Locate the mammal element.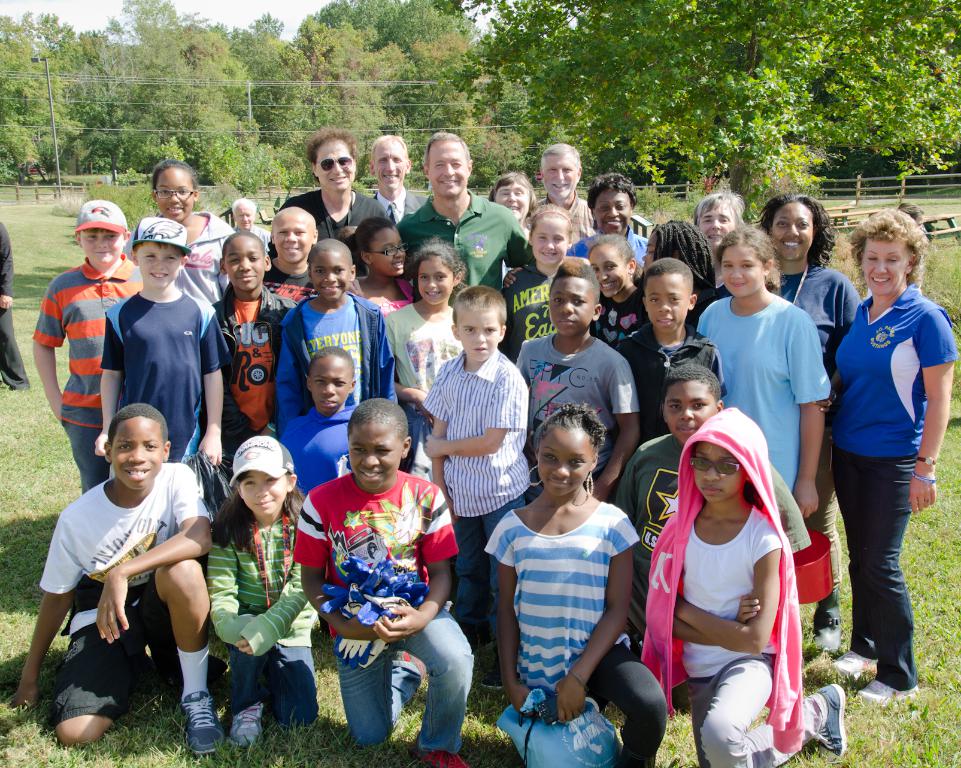
Element bbox: (left=422, top=280, right=531, bottom=690).
